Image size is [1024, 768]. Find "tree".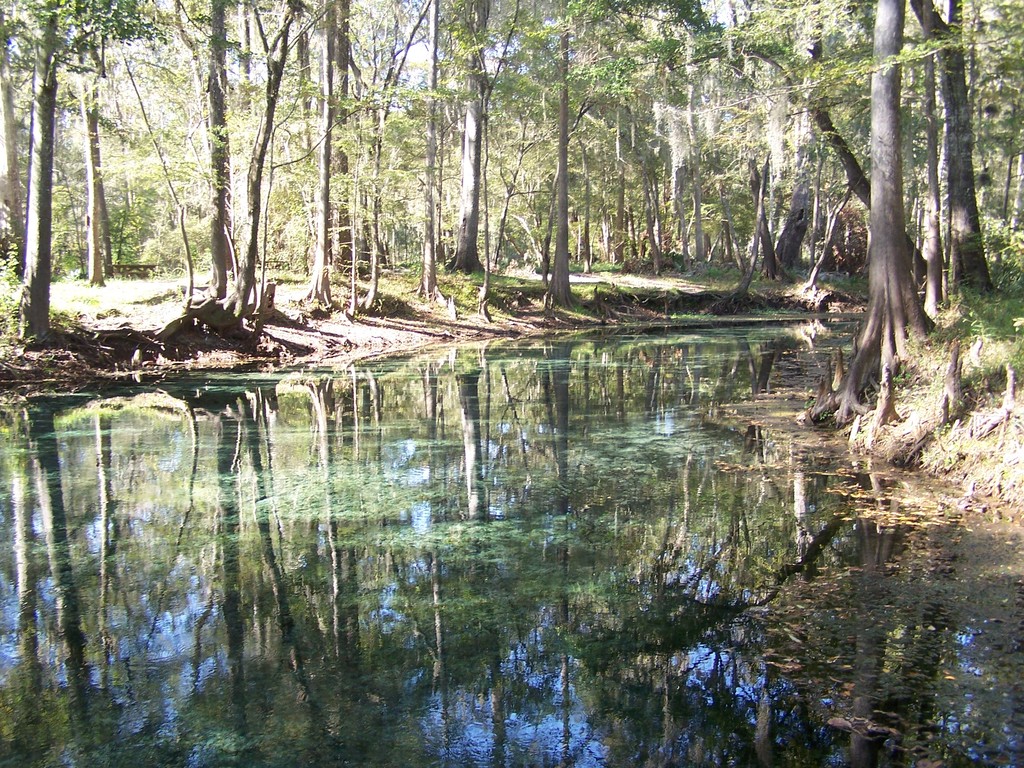
bbox=(99, 26, 359, 365).
